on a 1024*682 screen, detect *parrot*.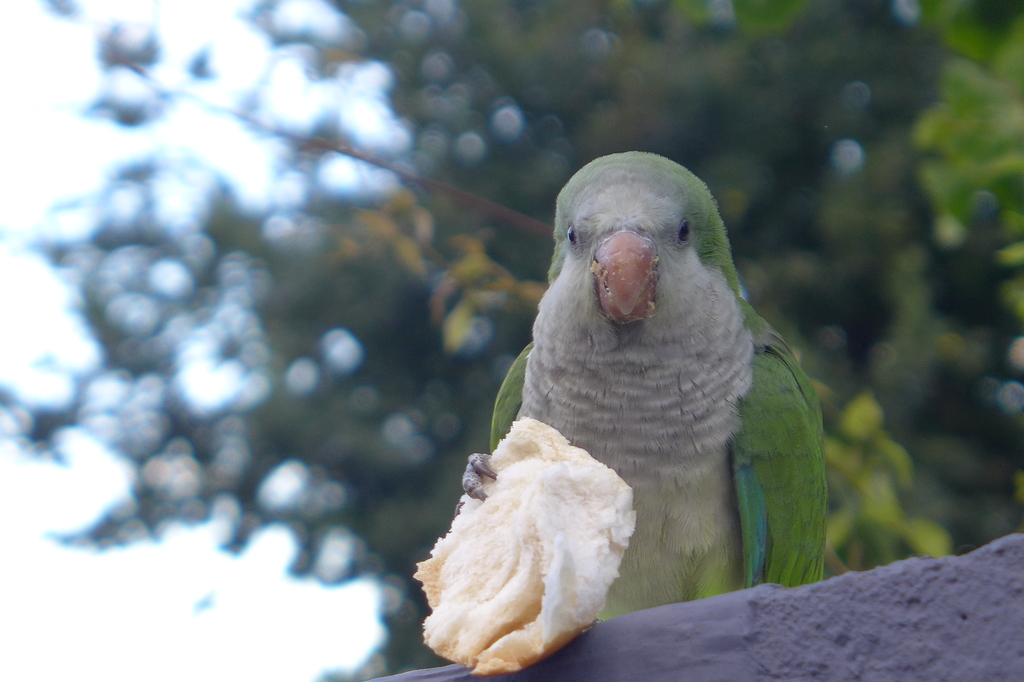
[460, 150, 826, 627].
